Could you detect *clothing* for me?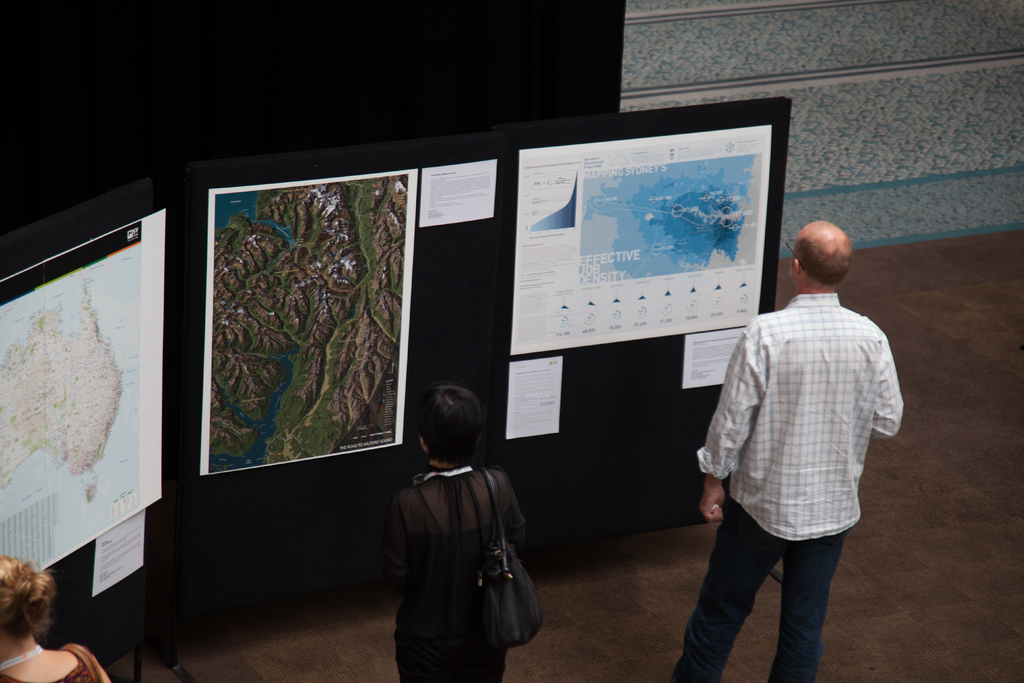
Detection result: box(0, 648, 102, 682).
